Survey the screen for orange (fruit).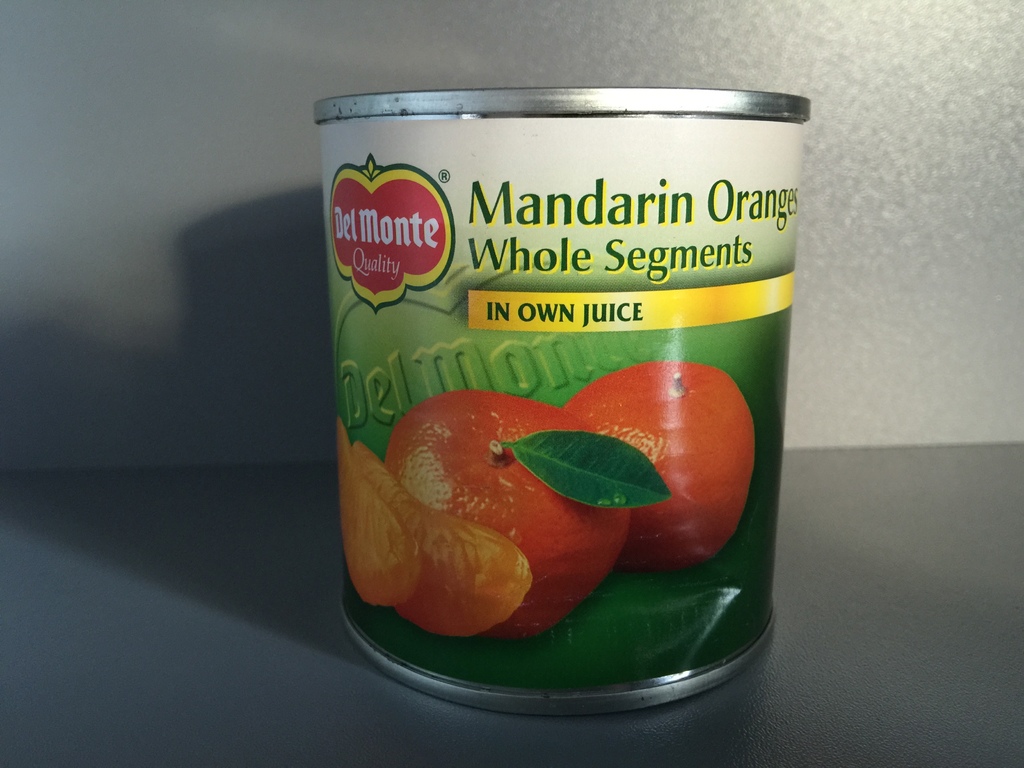
Survey found: left=335, top=425, right=410, bottom=604.
